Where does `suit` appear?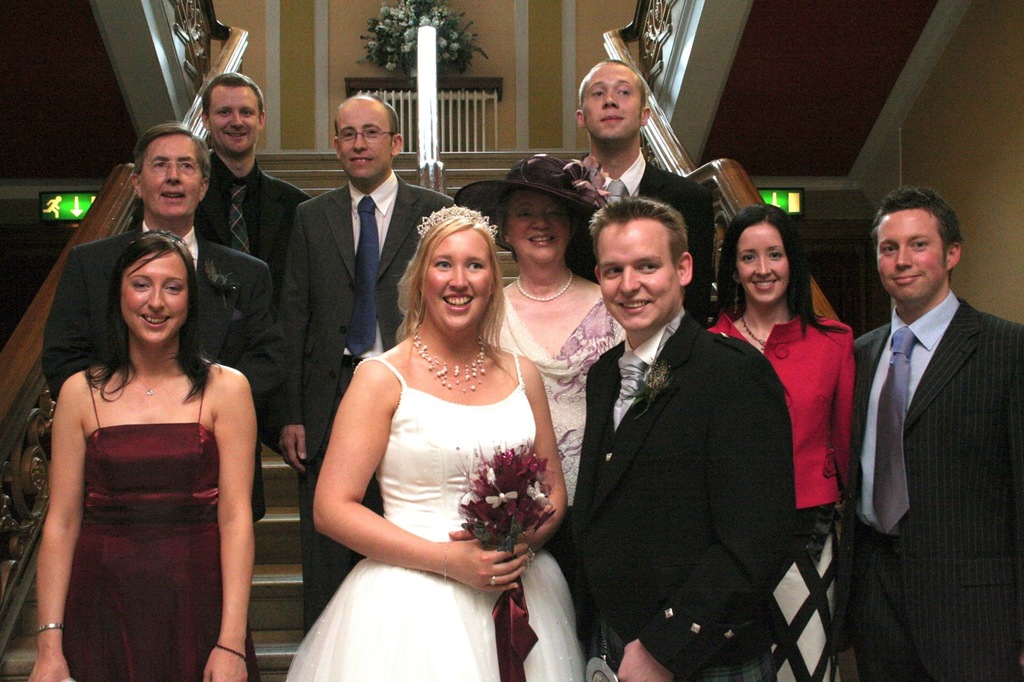
Appears at BBox(272, 169, 449, 641).
